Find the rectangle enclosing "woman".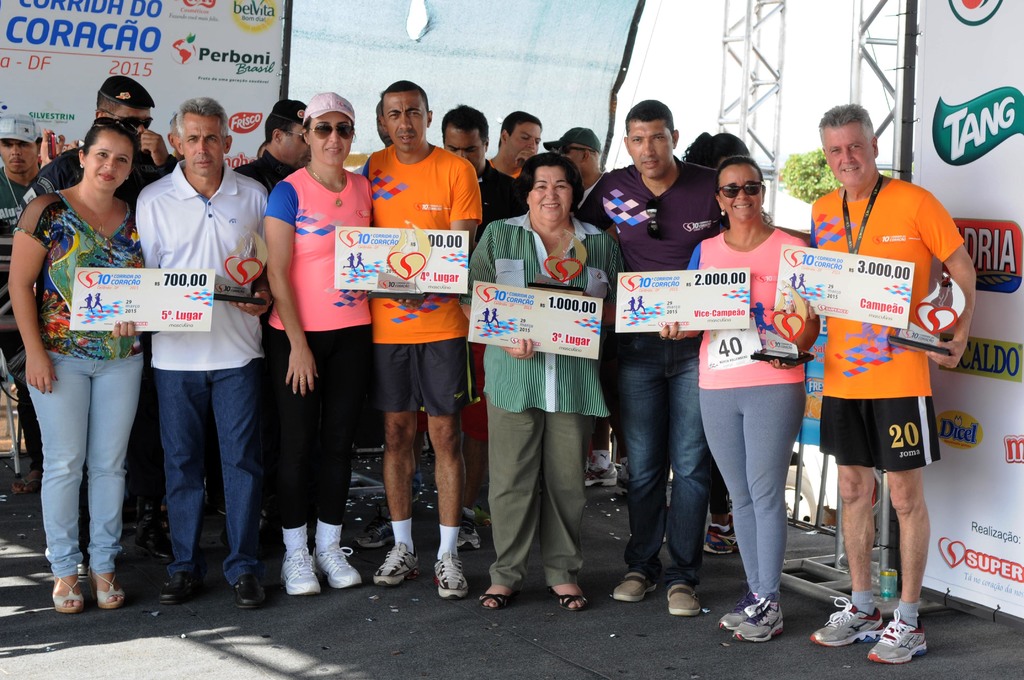
<region>682, 124, 744, 575</region>.
